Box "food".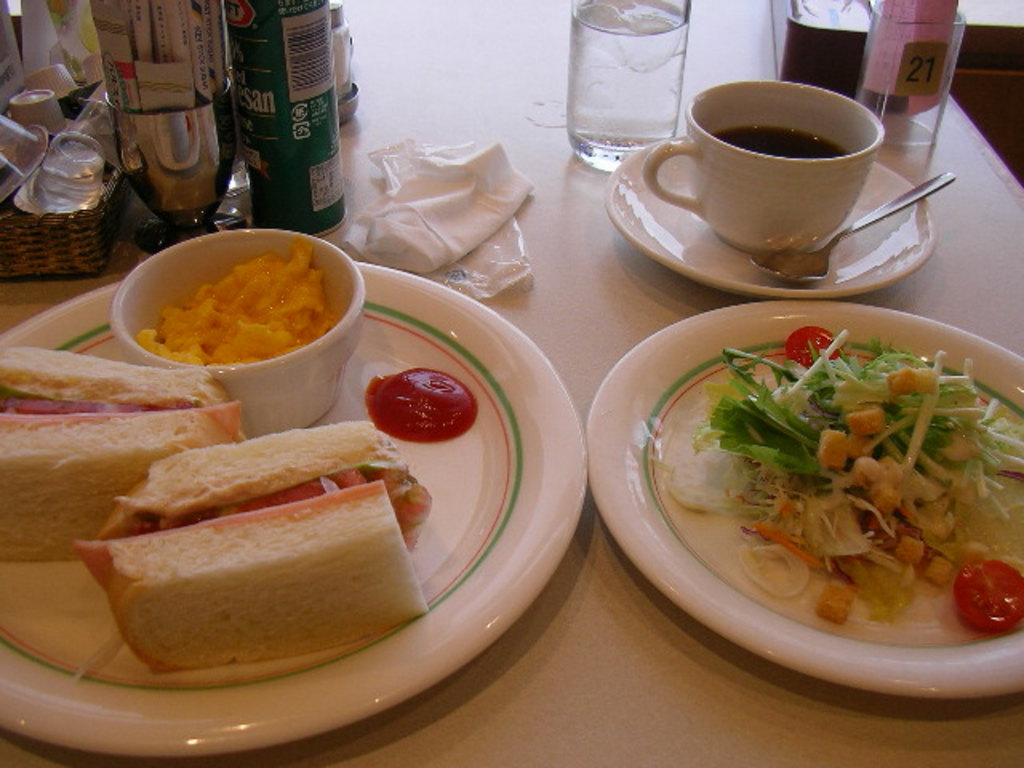
{"x1": 77, "y1": 478, "x2": 427, "y2": 674}.
